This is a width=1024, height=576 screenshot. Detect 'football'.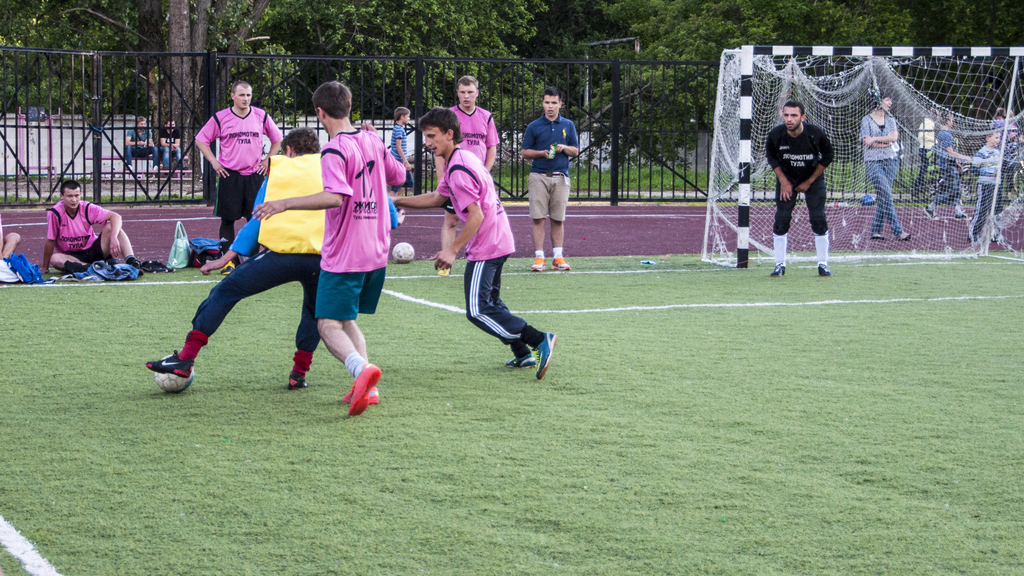
l=151, t=352, r=196, b=394.
